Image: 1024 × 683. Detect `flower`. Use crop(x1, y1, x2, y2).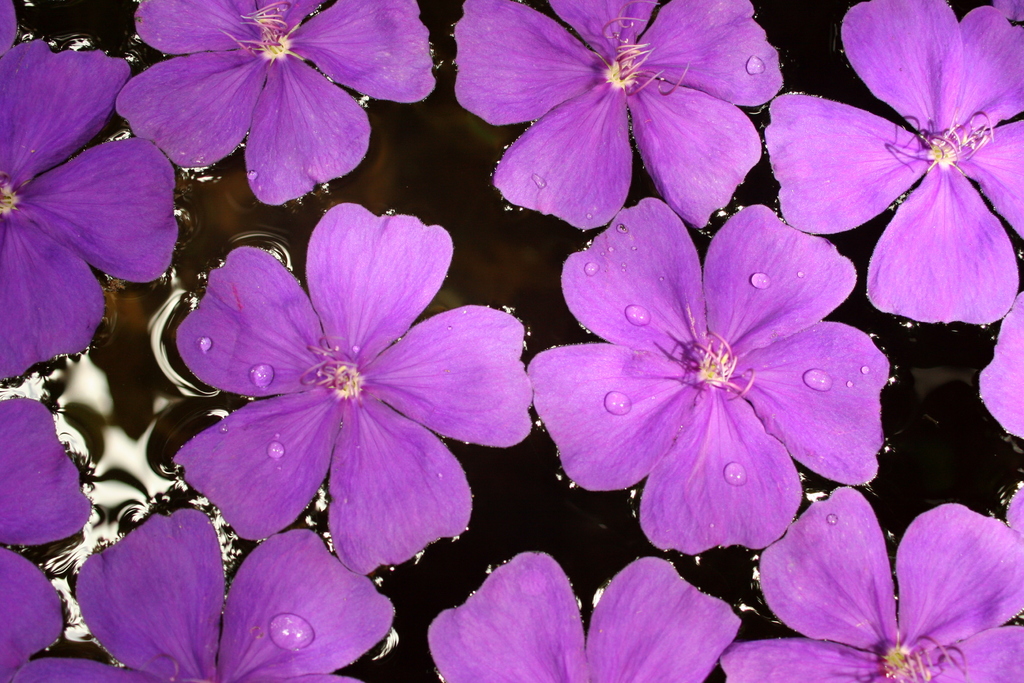
crop(5, 508, 399, 682).
